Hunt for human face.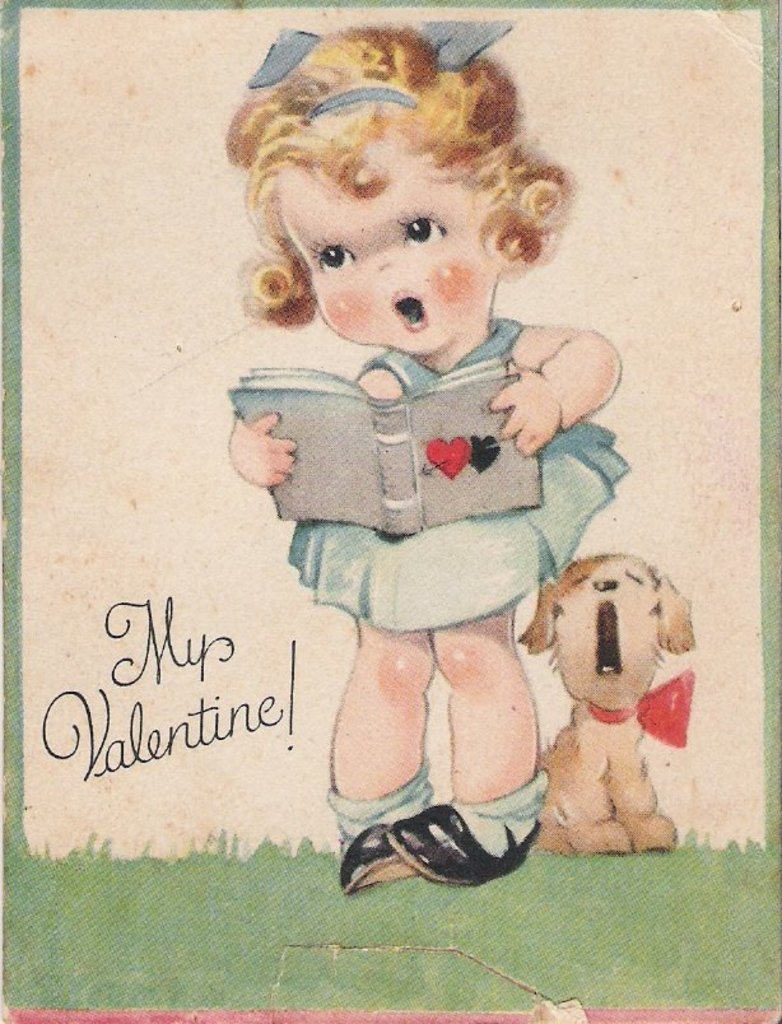
Hunted down at {"left": 275, "top": 139, "right": 502, "bottom": 354}.
